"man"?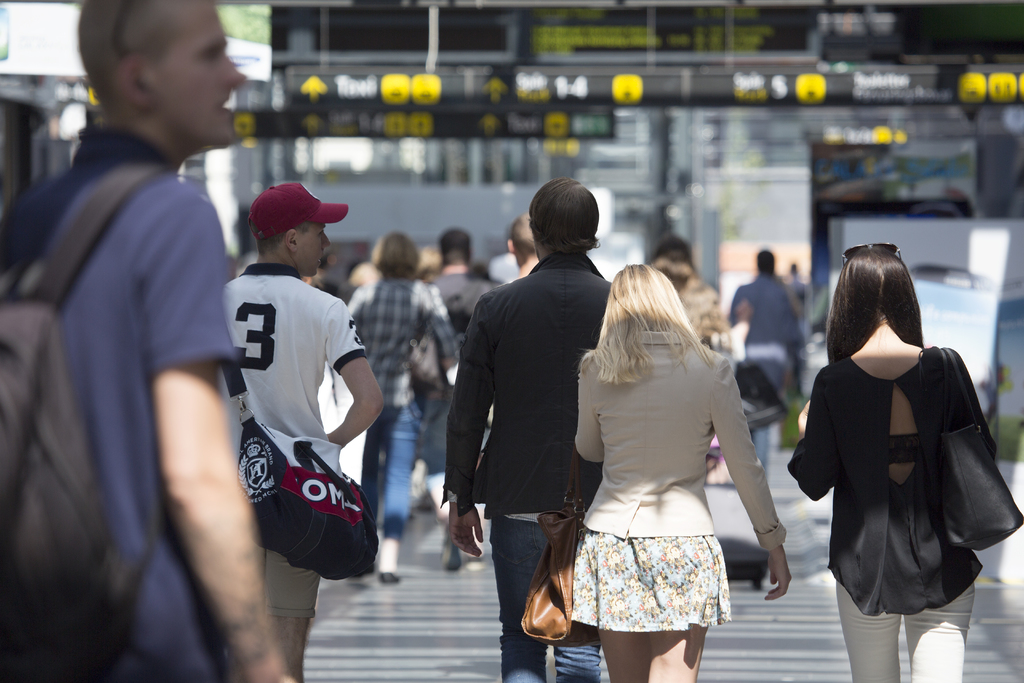
l=429, t=229, r=506, b=329
